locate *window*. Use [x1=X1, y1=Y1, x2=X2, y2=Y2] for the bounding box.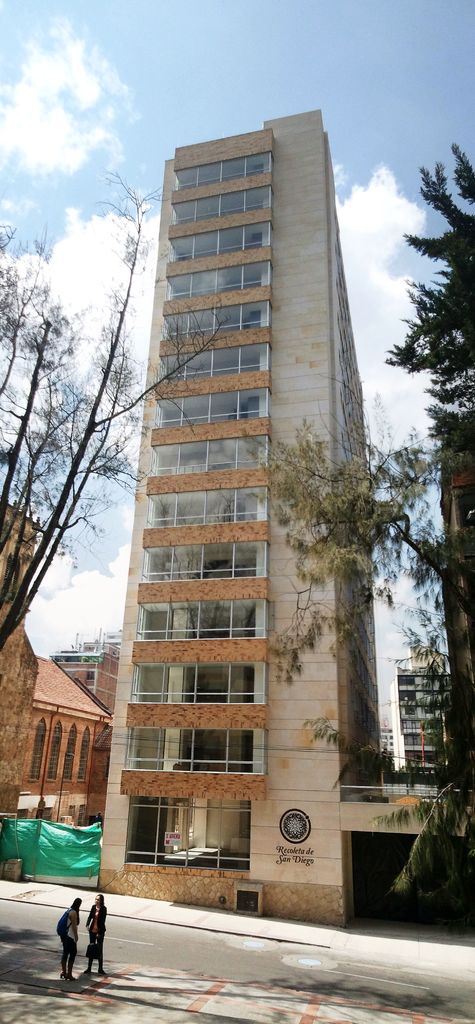
[x1=74, y1=729, x2=88, y2=781].
